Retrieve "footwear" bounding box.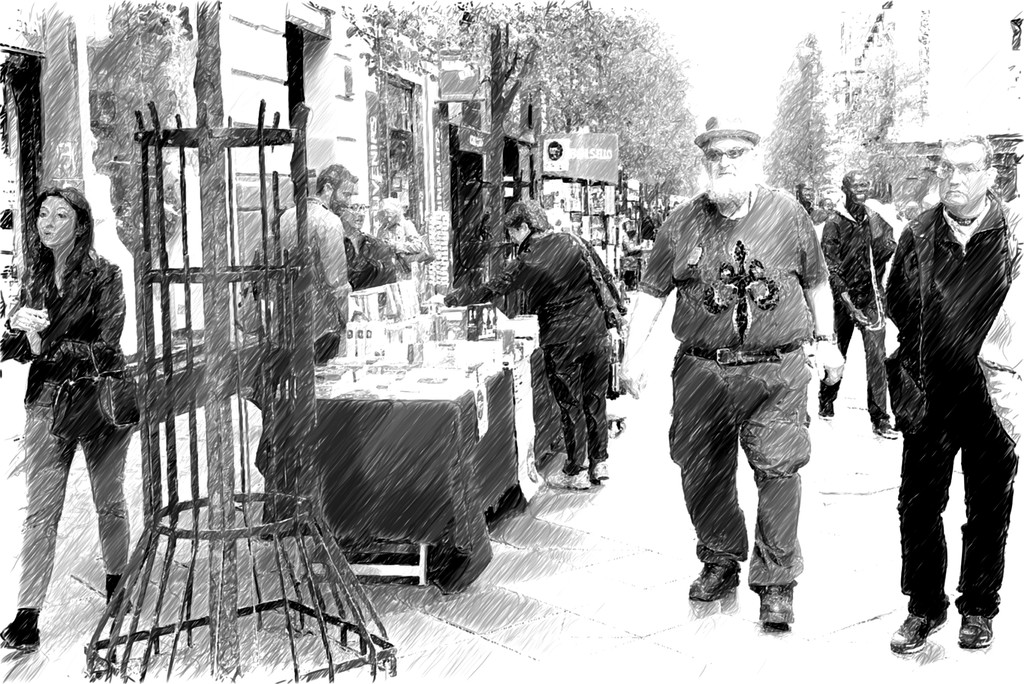
Bounding box: pyautogui.locateOnScreen(586, 457, 608, 484).
